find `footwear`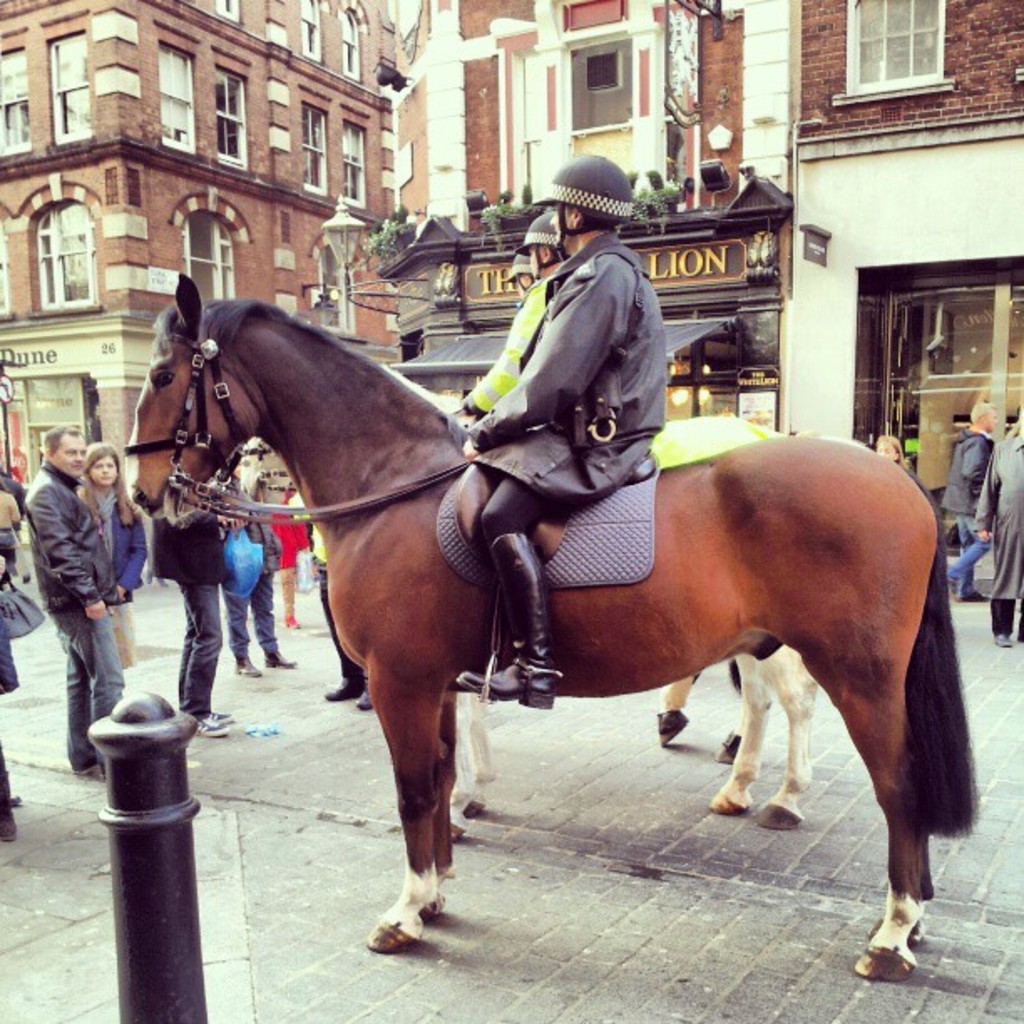
<bbox>0, 746, 12, 833</bbox>
